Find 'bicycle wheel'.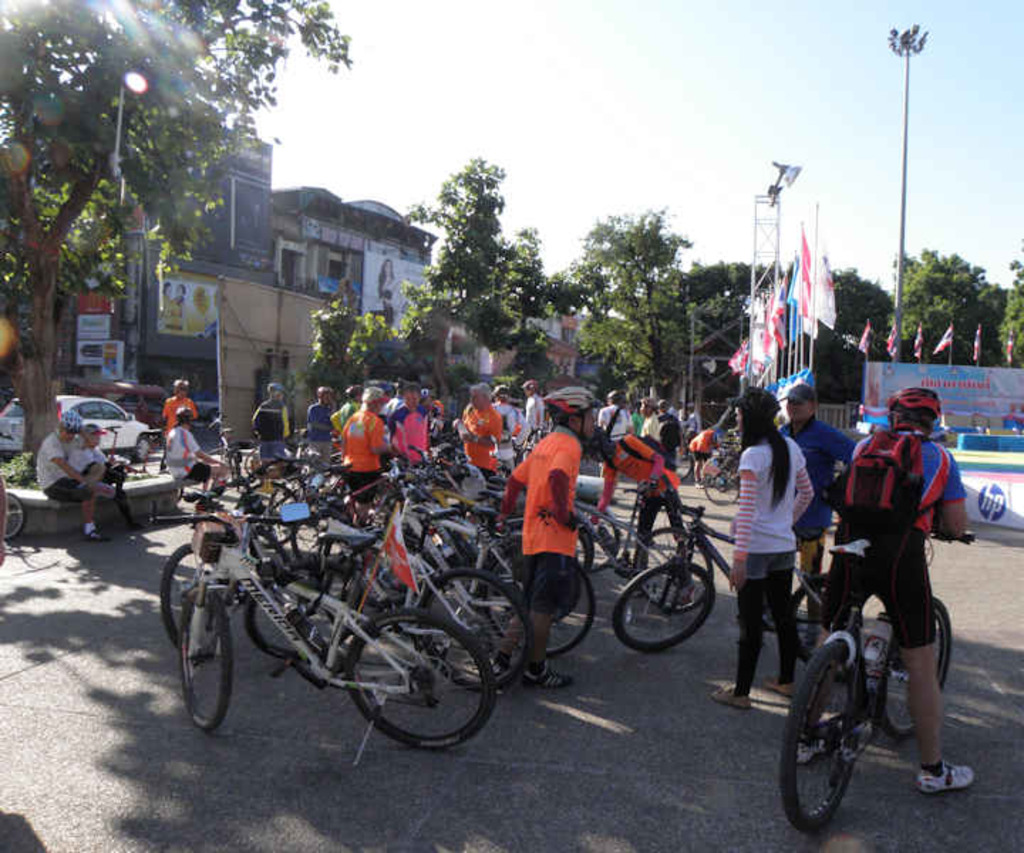
left=708, top=468, right=738, bottom=505.
